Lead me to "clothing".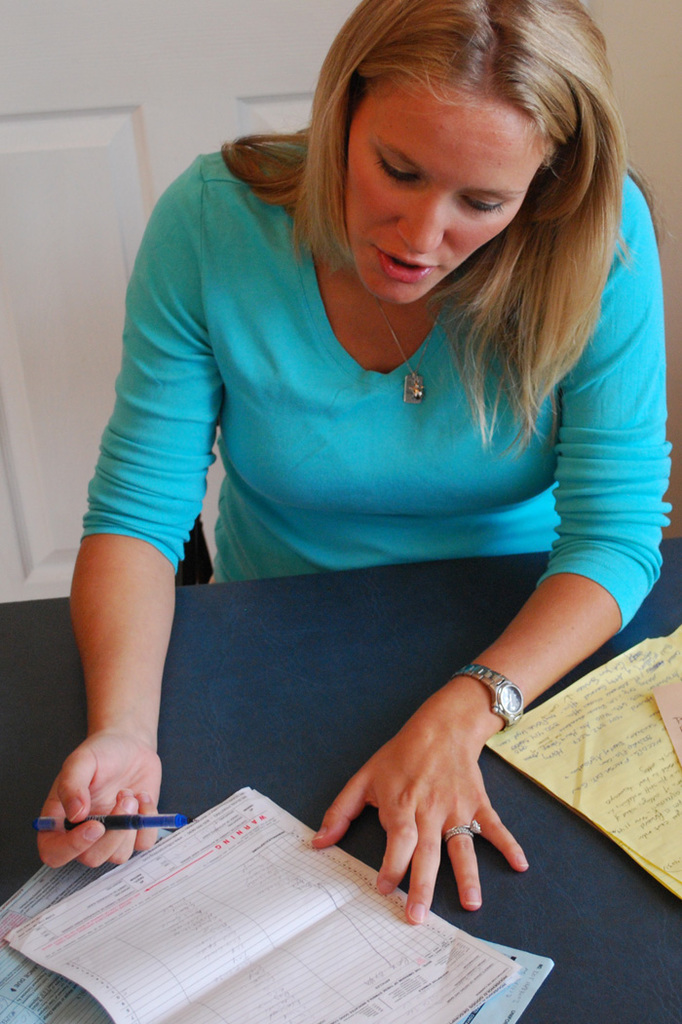
Lead to [86, 129, 670, 705].
